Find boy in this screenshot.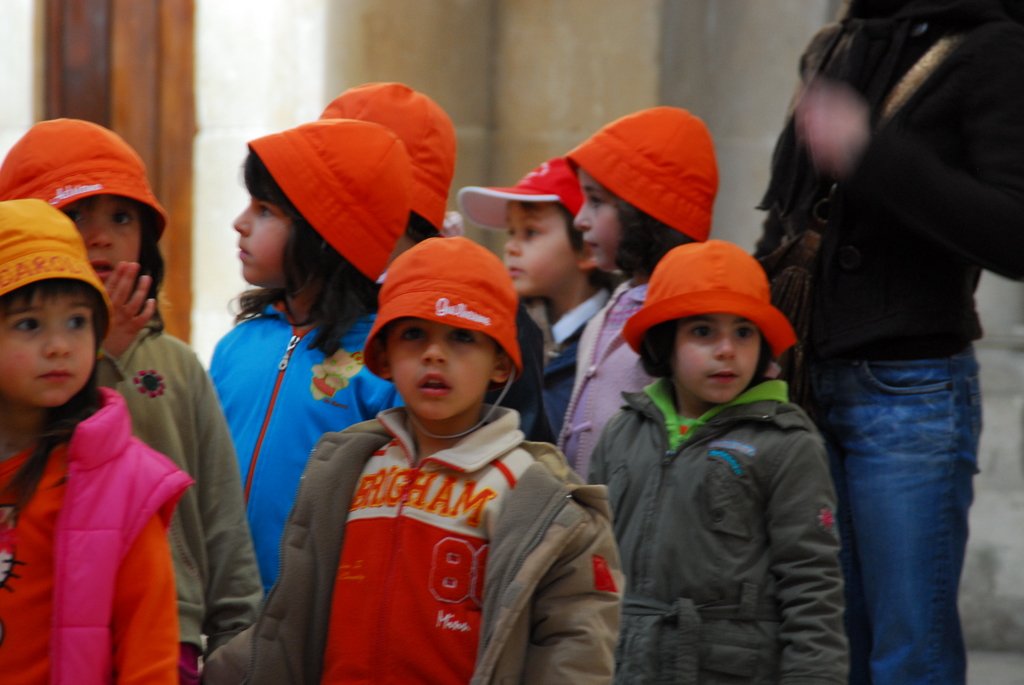
The bounding box for boy is rect(583, 235, 850, 684).
